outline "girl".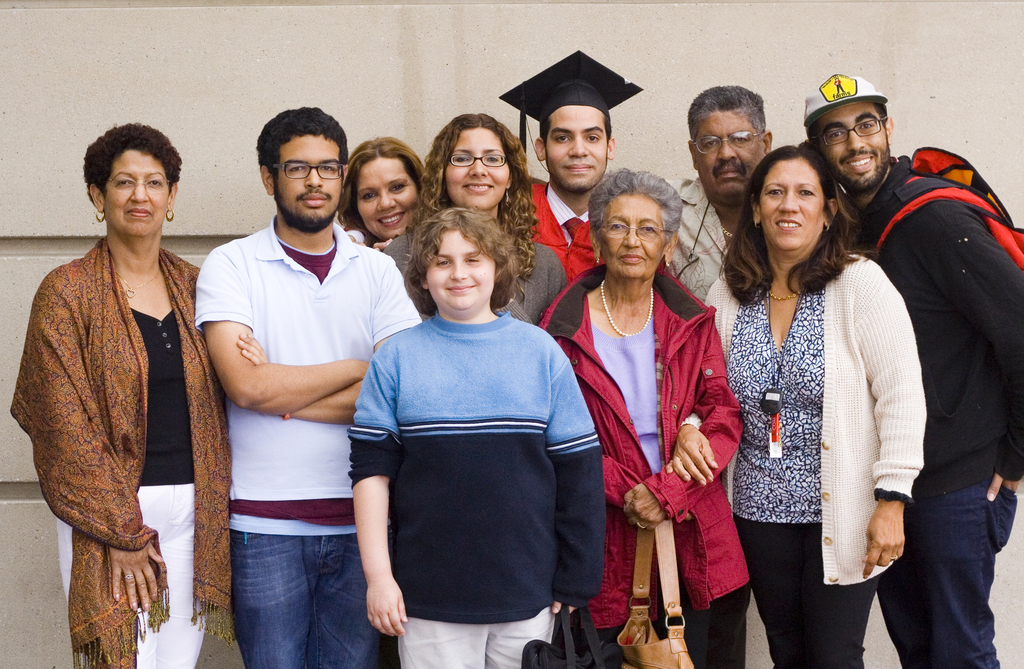
Outline: box(352, 206, 601, 668).
